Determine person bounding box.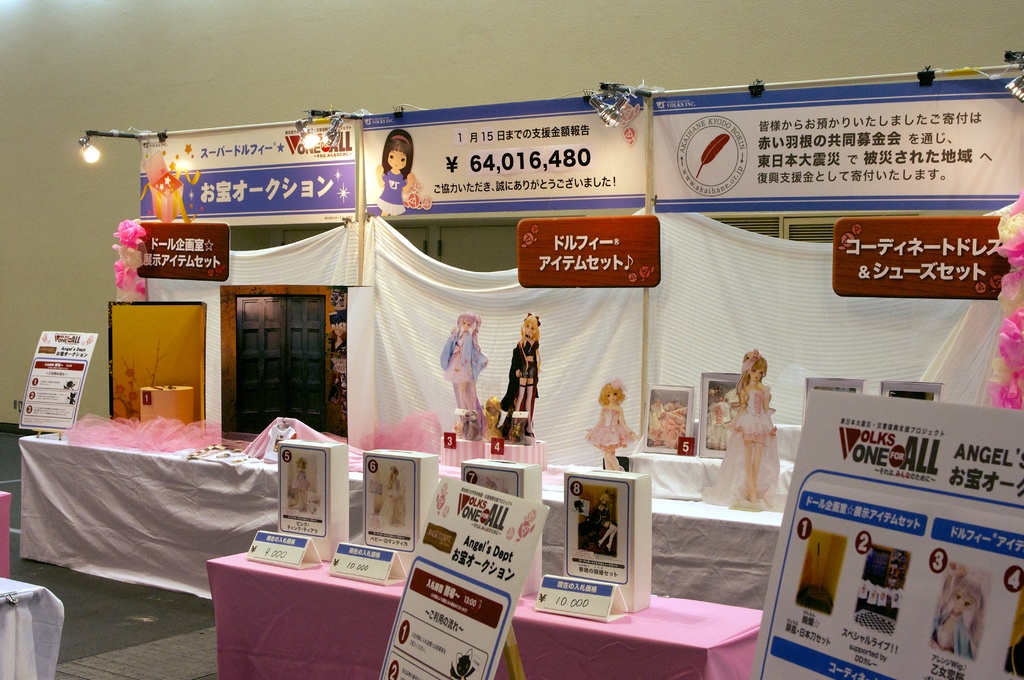
Determined: Rect(497, 308, 543, 446).
